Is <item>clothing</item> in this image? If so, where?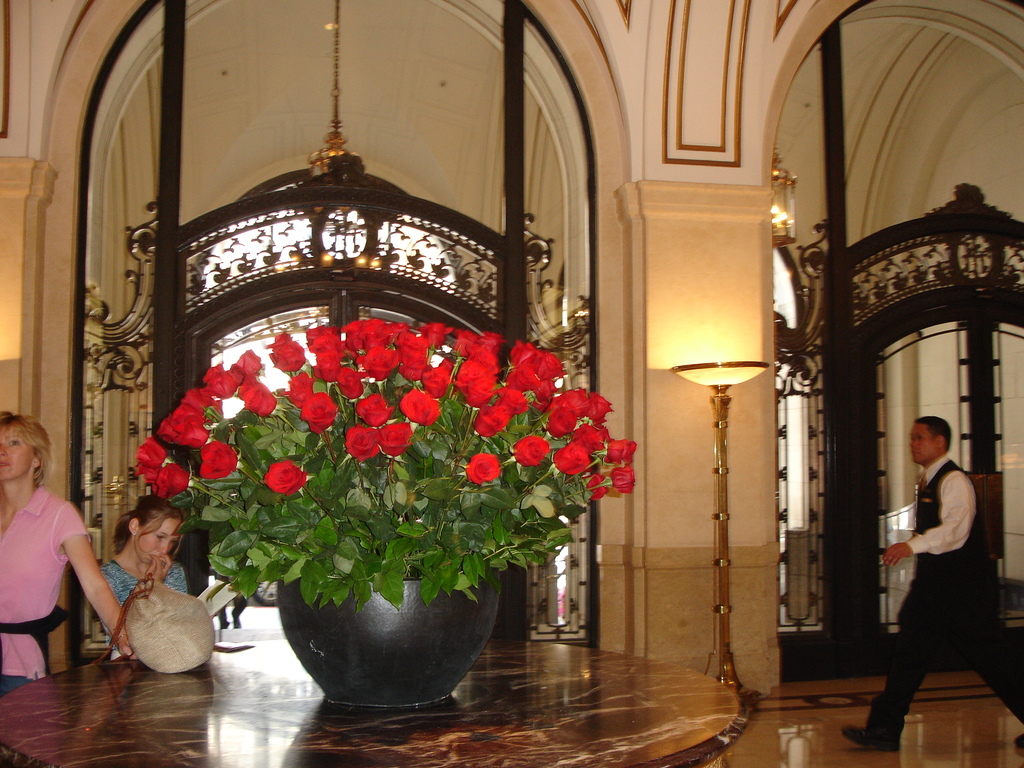
Yes, at 1:471:100:673.
